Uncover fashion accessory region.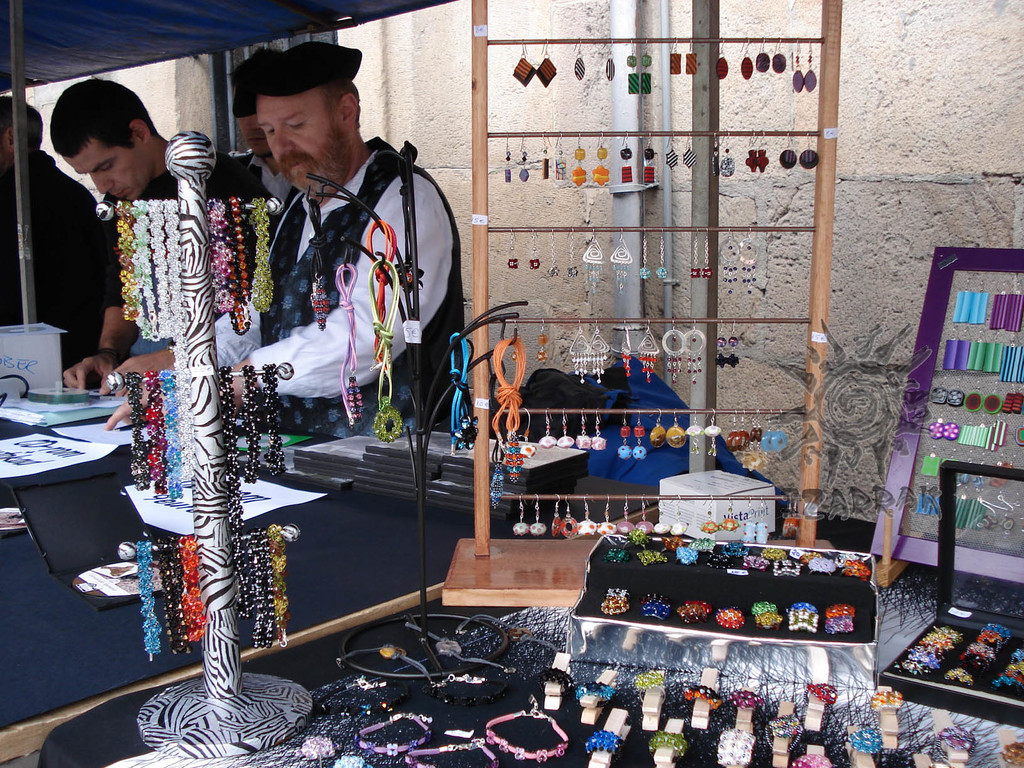
Uncovered: [161,535,189,657].
